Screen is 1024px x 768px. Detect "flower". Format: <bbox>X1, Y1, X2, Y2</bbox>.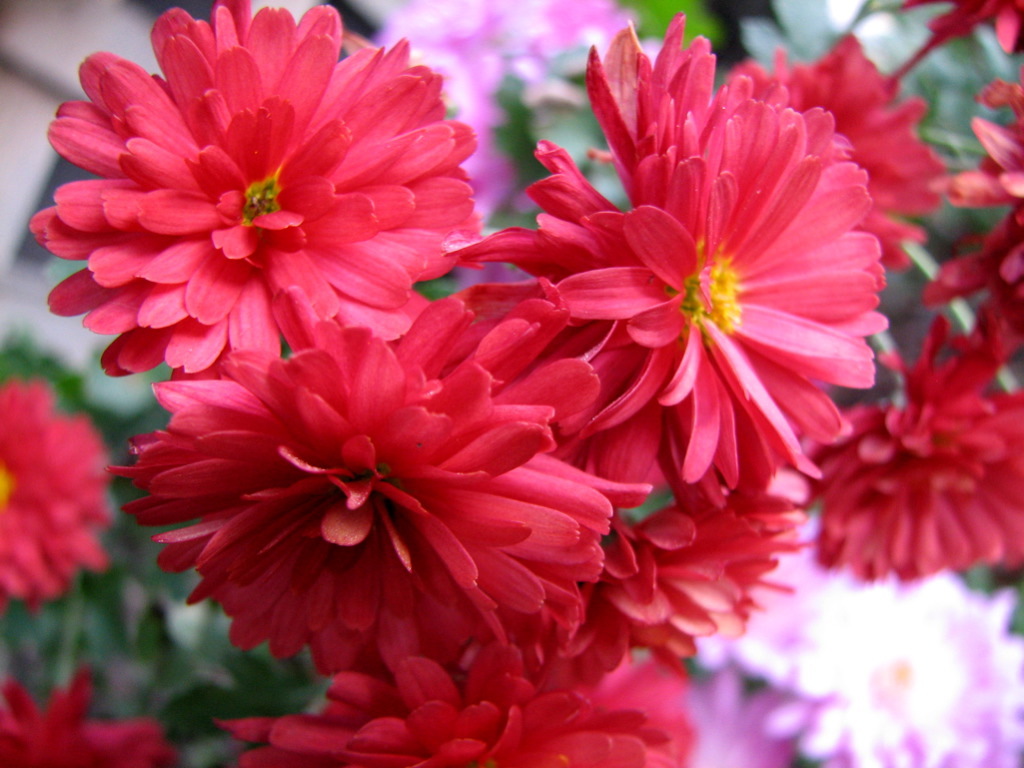
<bbox>0, 664, 175, 767</bbox>.
